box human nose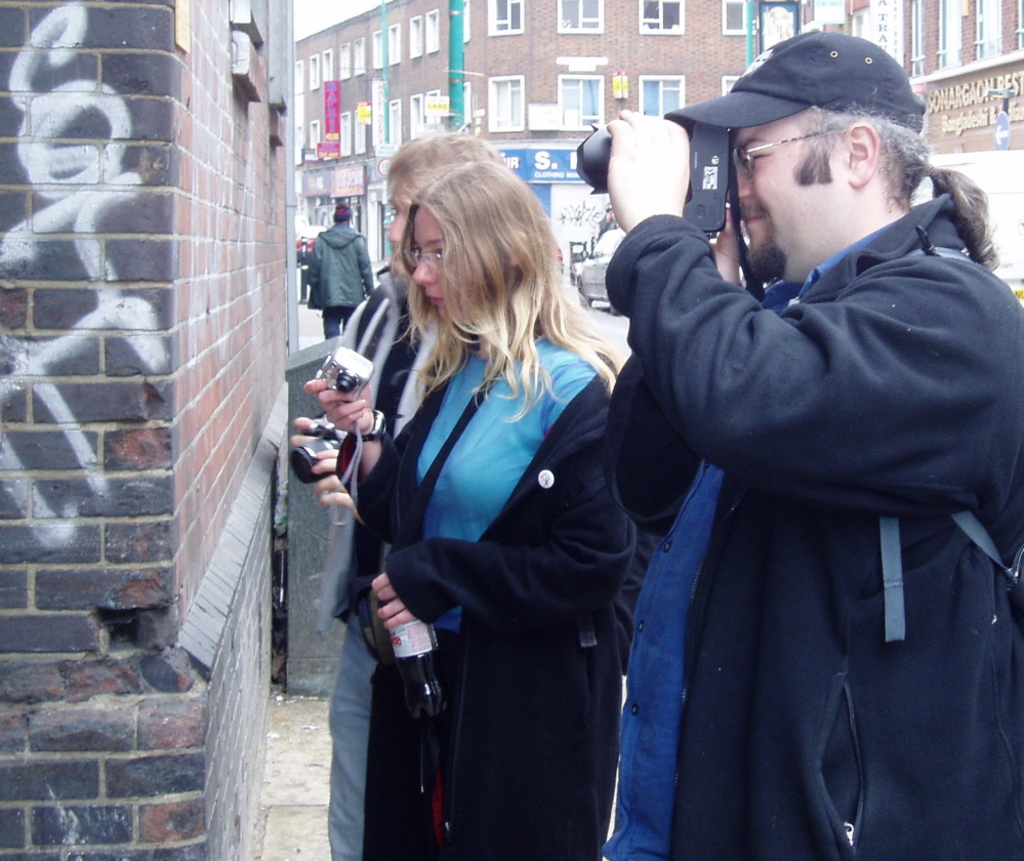
{"left": 383, "top": 212, "right": 406, "bottom": 246}
